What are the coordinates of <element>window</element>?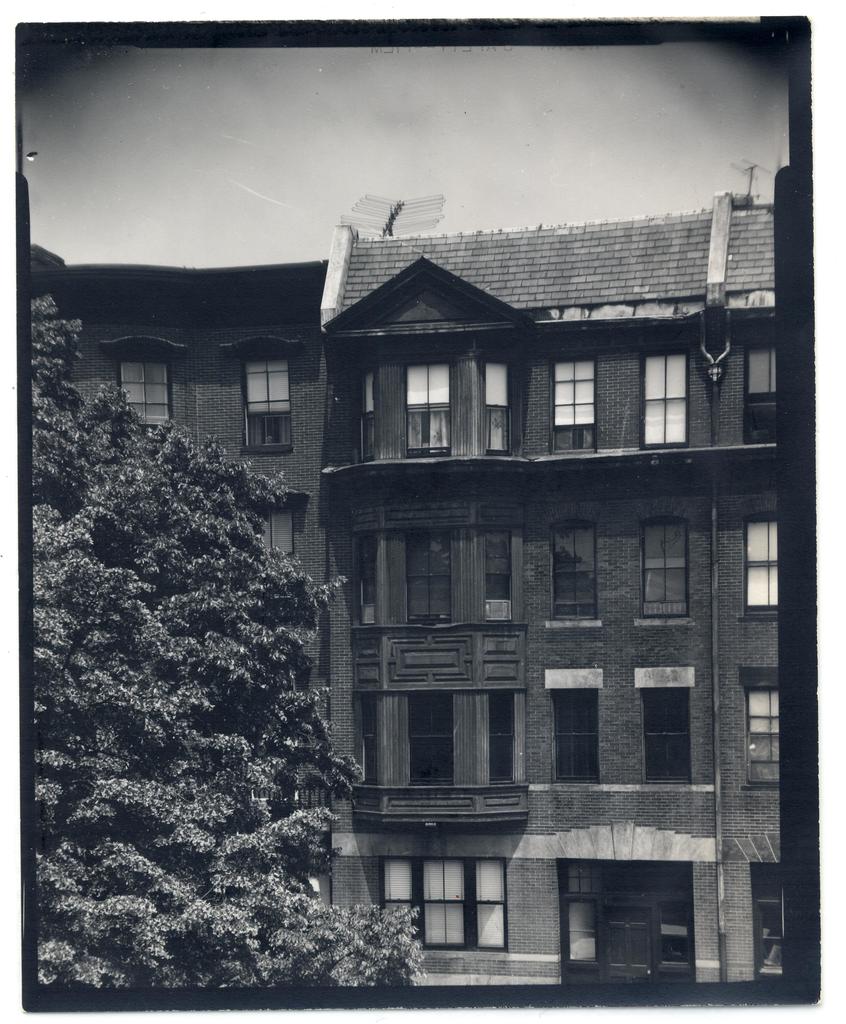
x1=346, y1=697, x2=373, y2=783.
